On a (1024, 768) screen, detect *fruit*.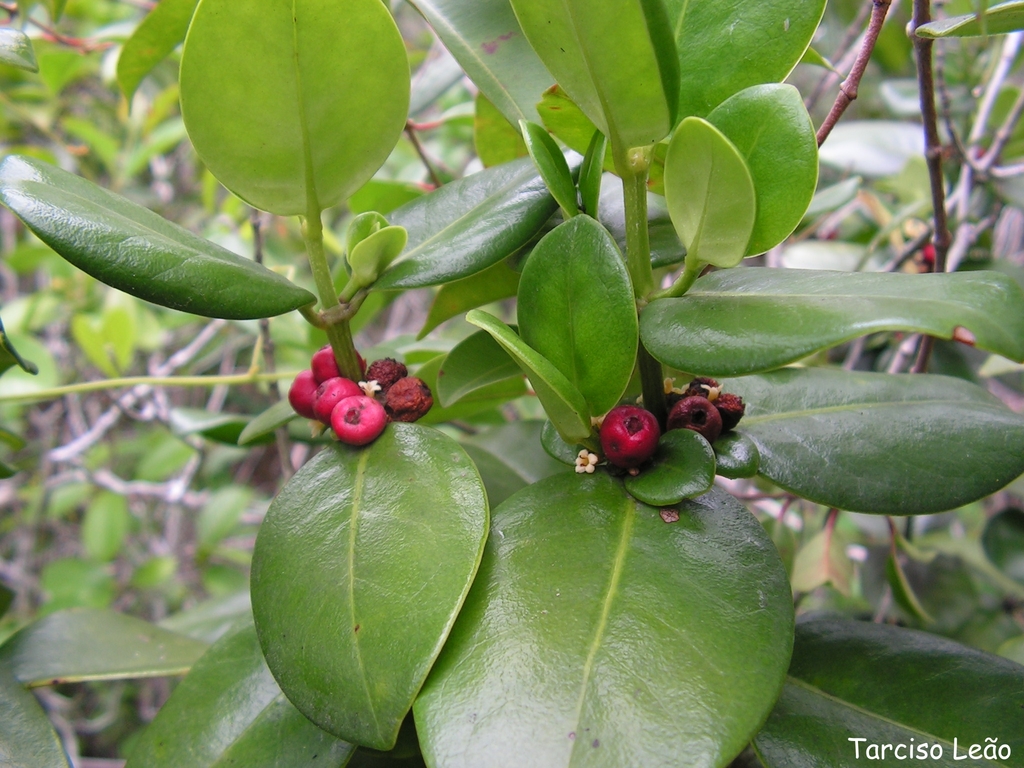
<region>600, 416, 699, 481</region>.
